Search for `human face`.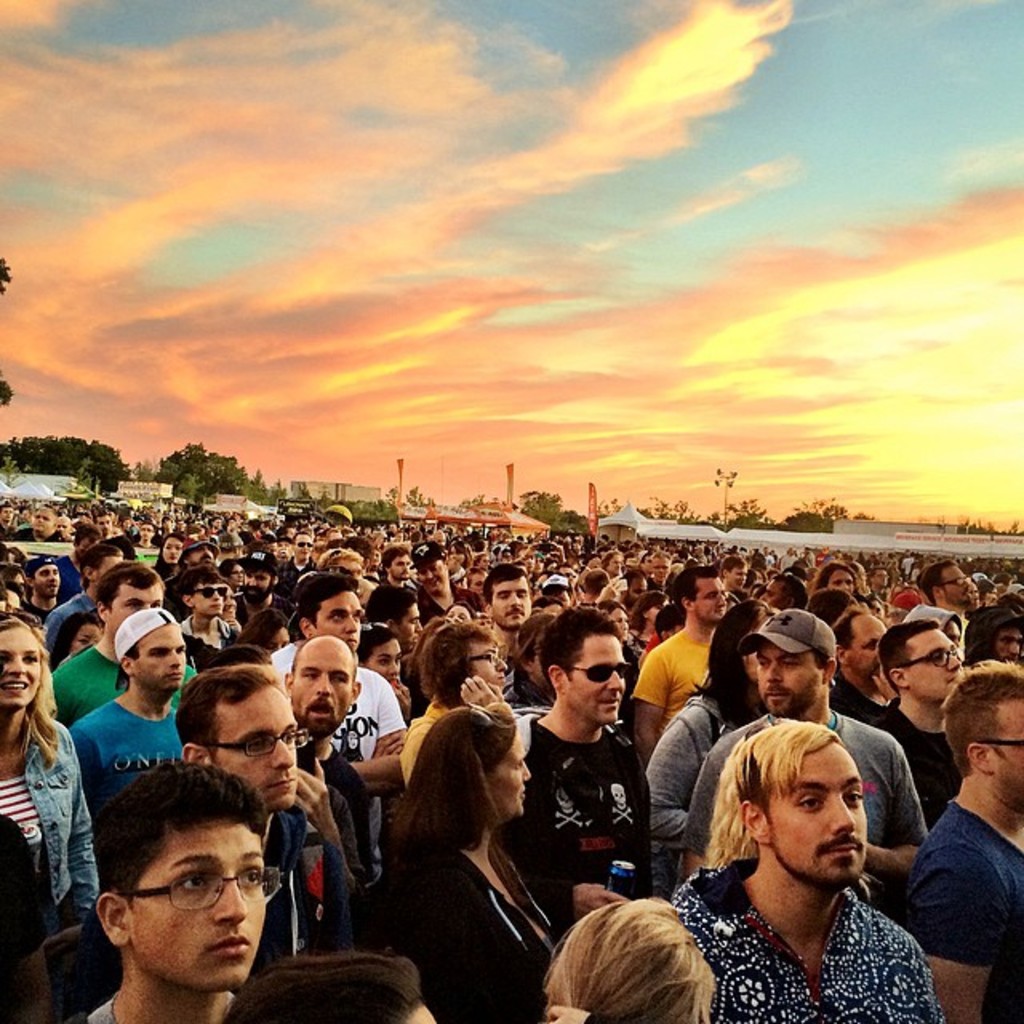
Found at (770, 739, 866, 886).
